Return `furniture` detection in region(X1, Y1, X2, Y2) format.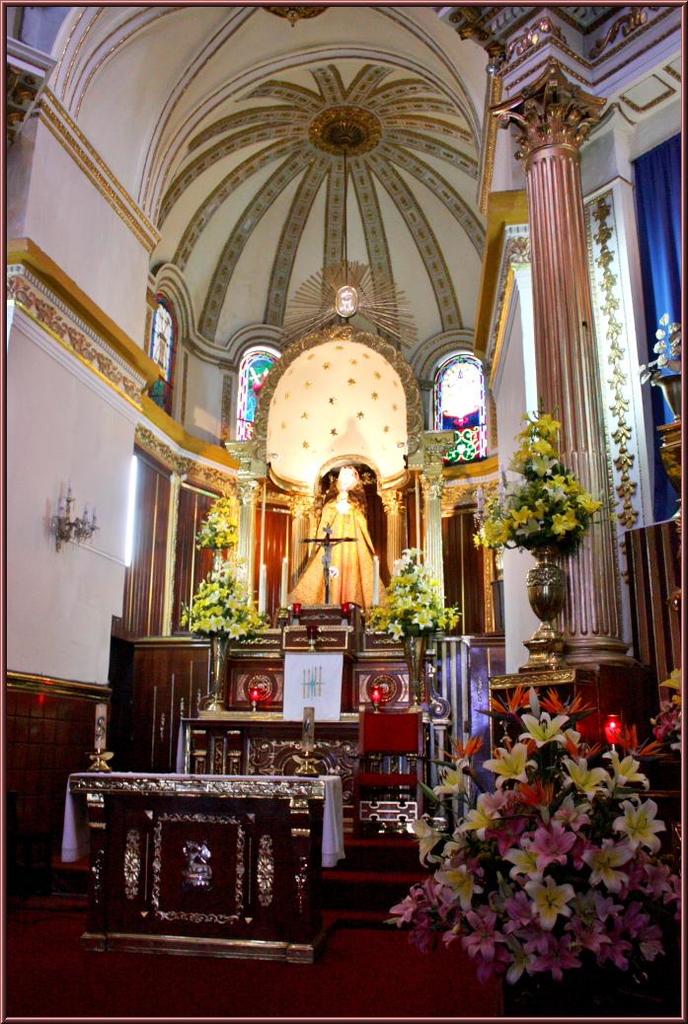
region(281, 607, 361, 715).
